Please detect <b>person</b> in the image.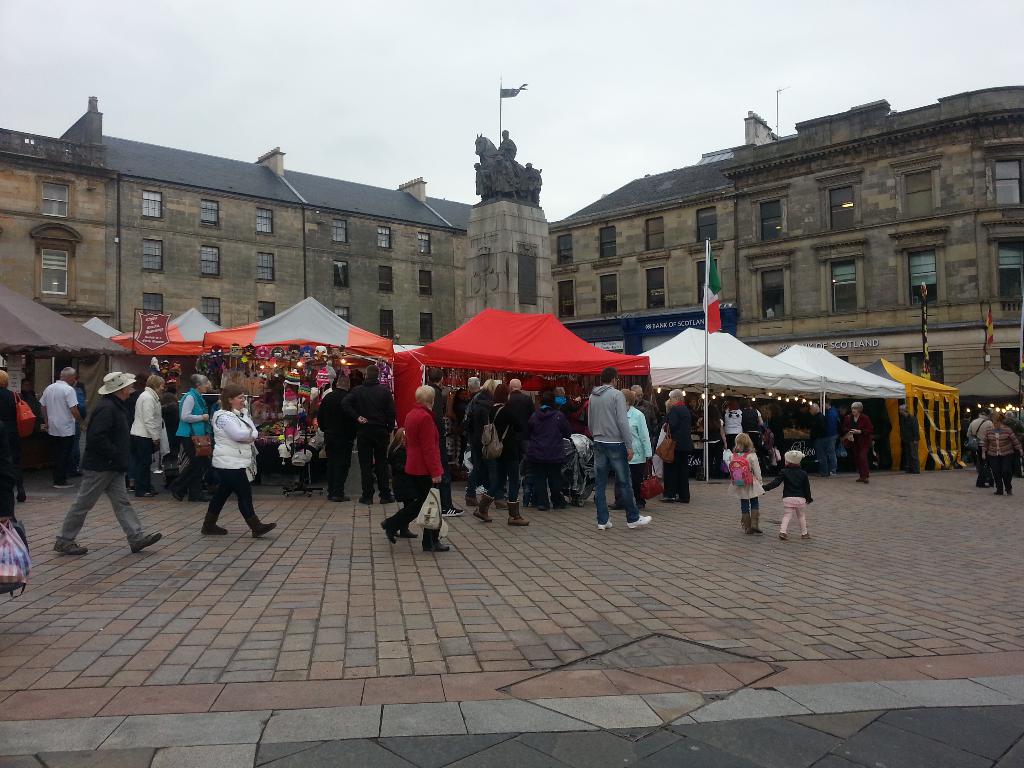
[534, 393, 572, 516].
